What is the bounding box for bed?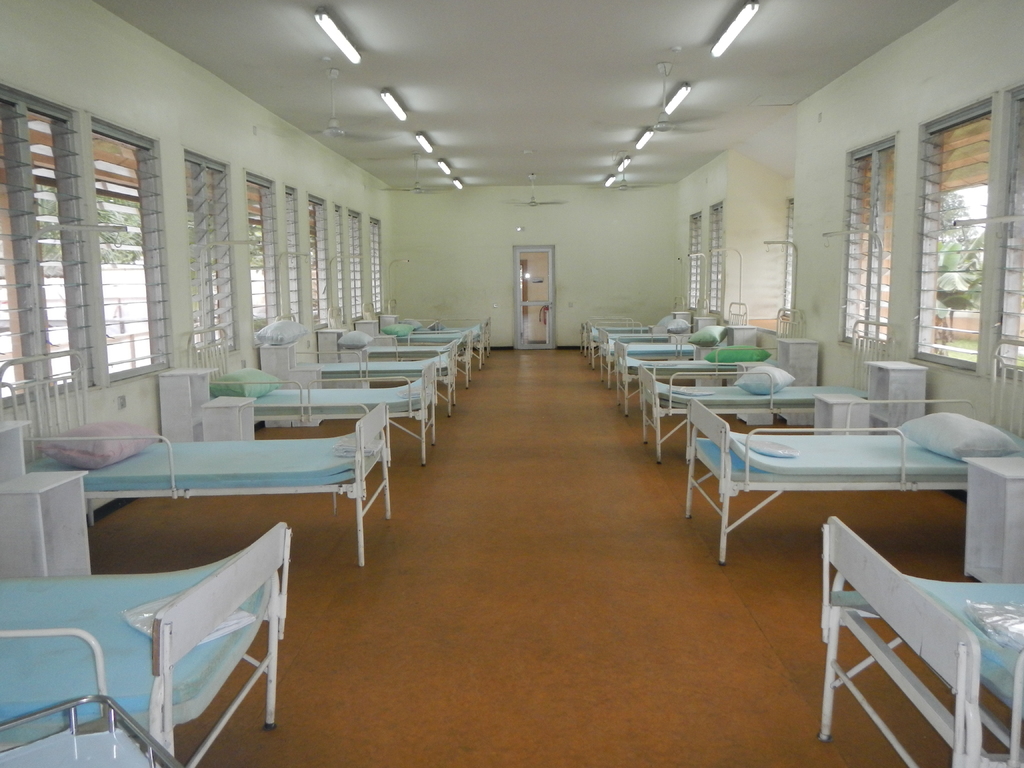
bbox=(688, 396, 982, 547).
